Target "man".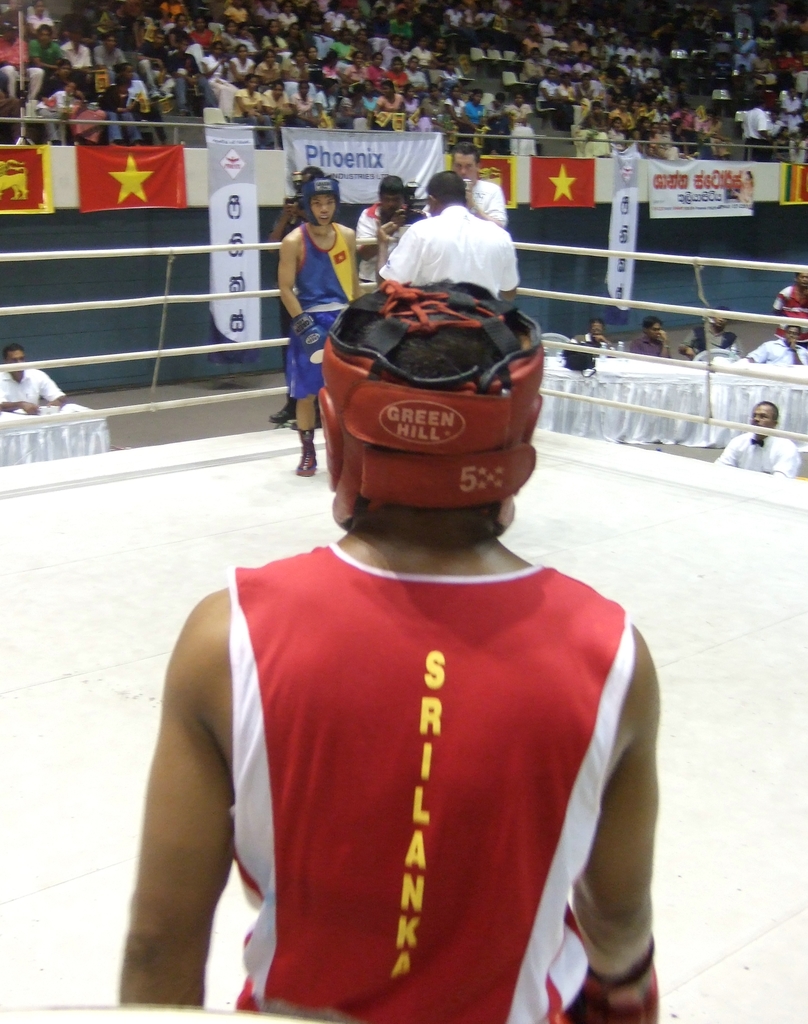
Target region: {"left": 131, "top": 22, "right": 181, "bottom": 100}.
